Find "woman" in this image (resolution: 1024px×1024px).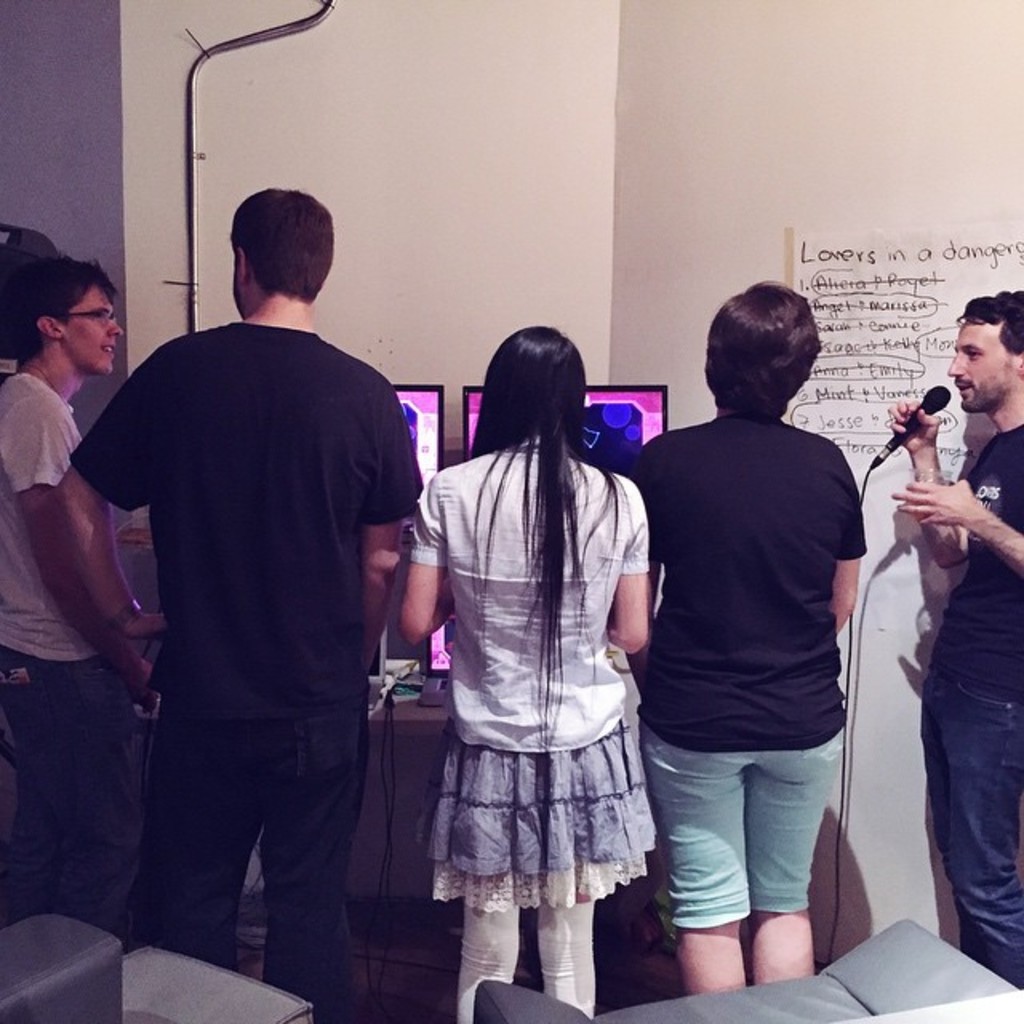
<region>408, 288, 667, 992</region>.
